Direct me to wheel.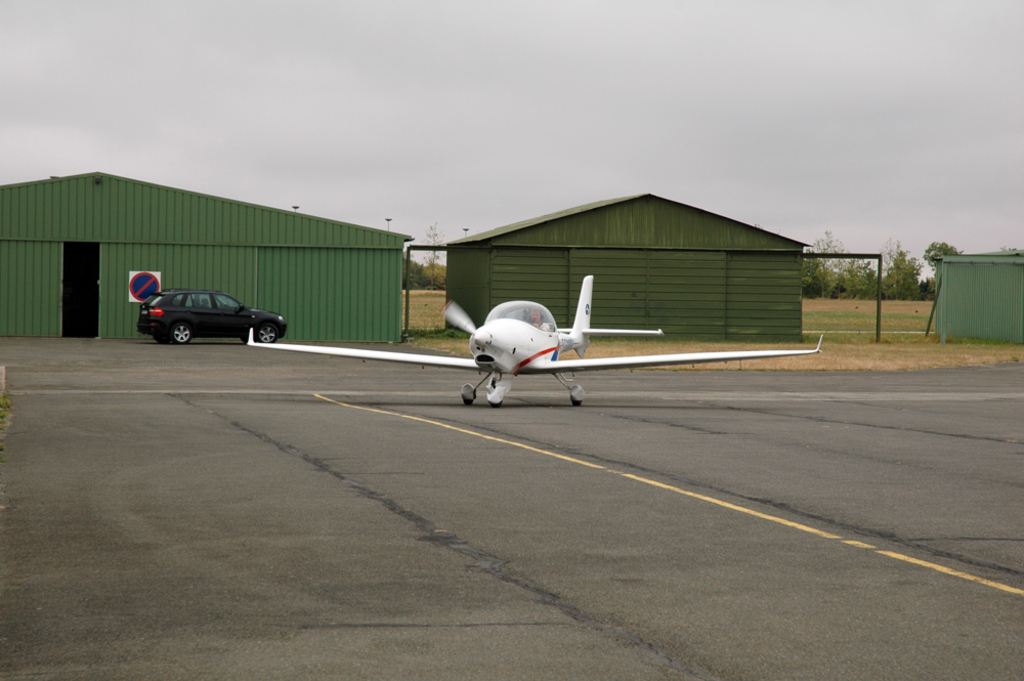
Direction: (166, 322, 196, 344).
